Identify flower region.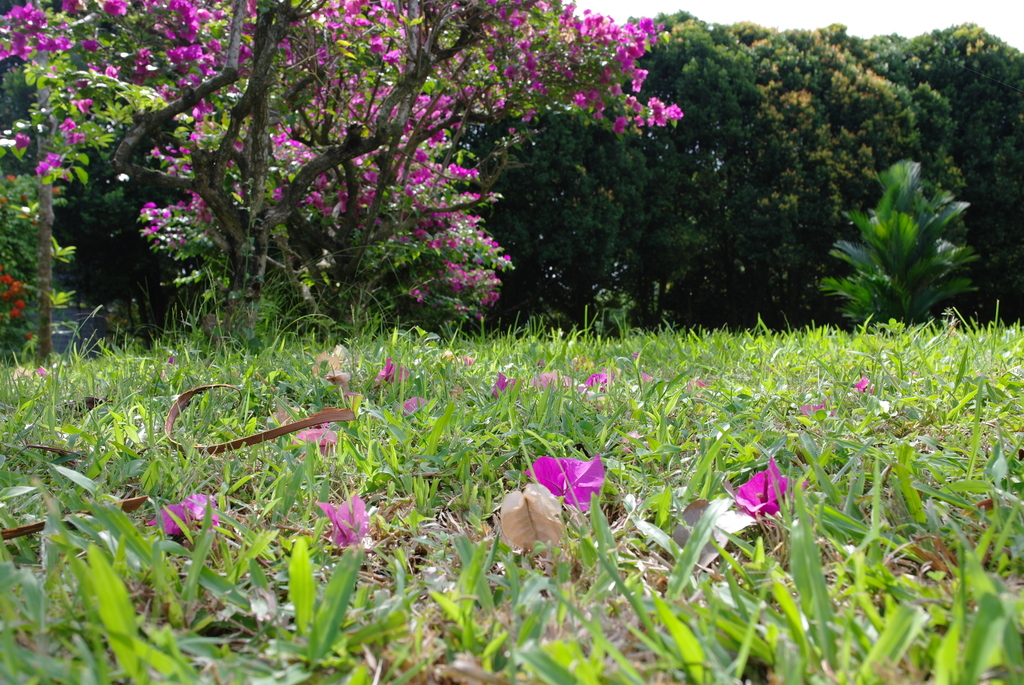
Region: <region>730, 458, 814, 513</region>.
